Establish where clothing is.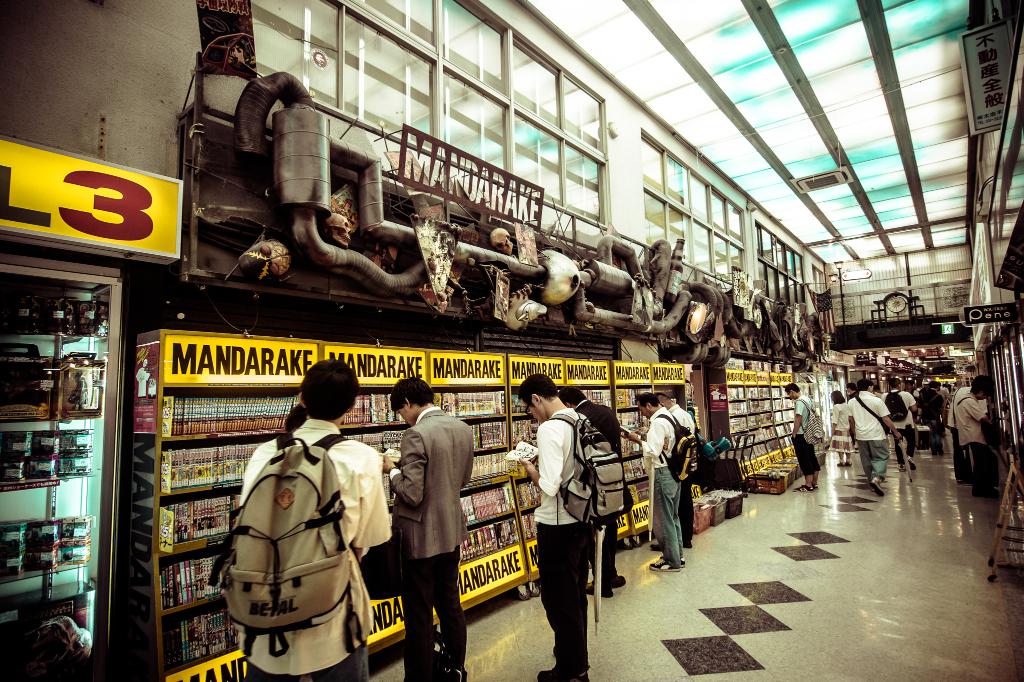
Established at [x1=919, y1=393, x2=949, y2=452].
